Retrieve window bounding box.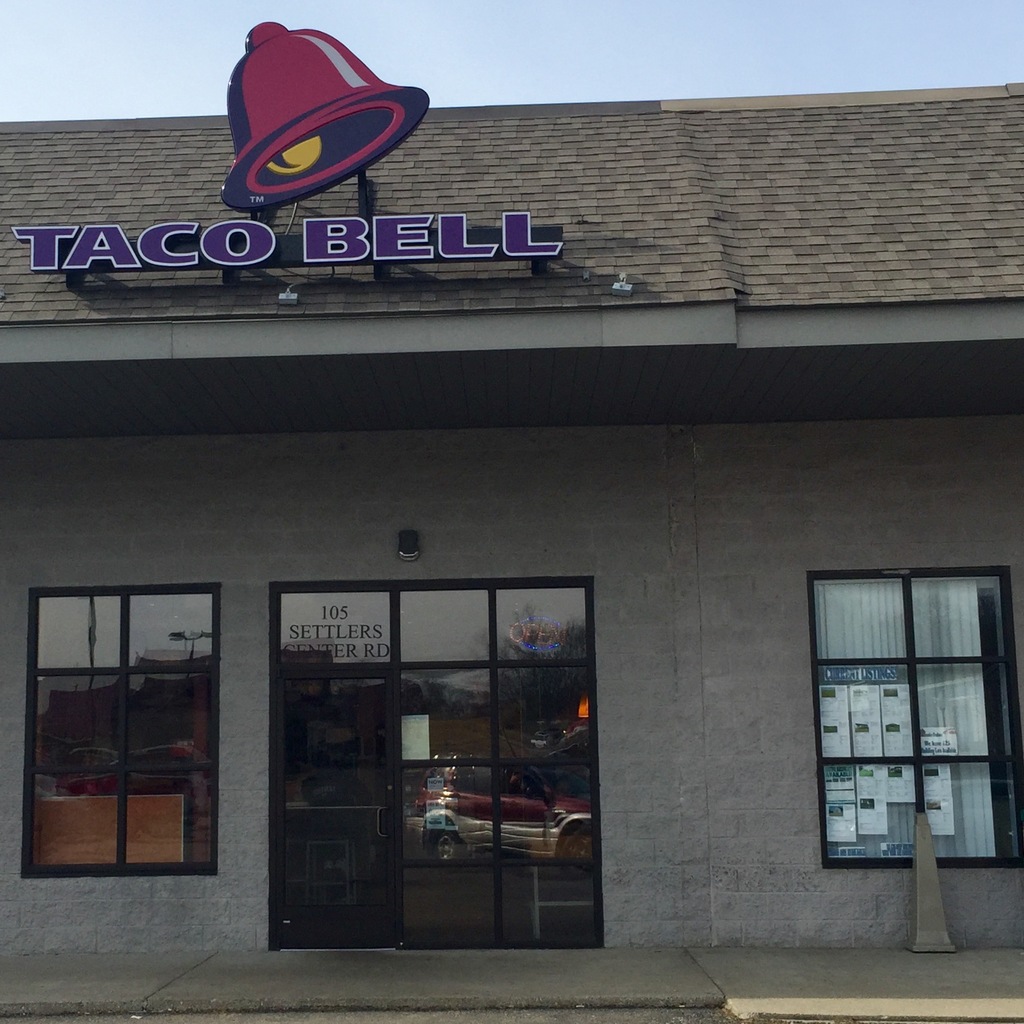
Bounding box: <bbox>803, 545, 991, 901</bbox>.
